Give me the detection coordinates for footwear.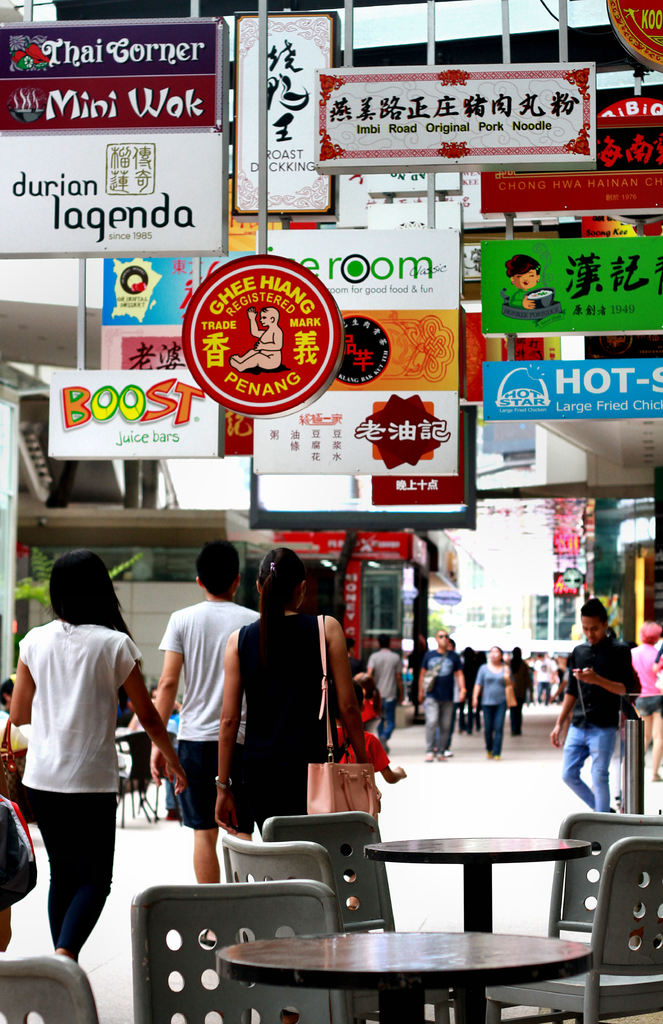
pyautogui.locateOnScreen(419, 751, 437, 765).
